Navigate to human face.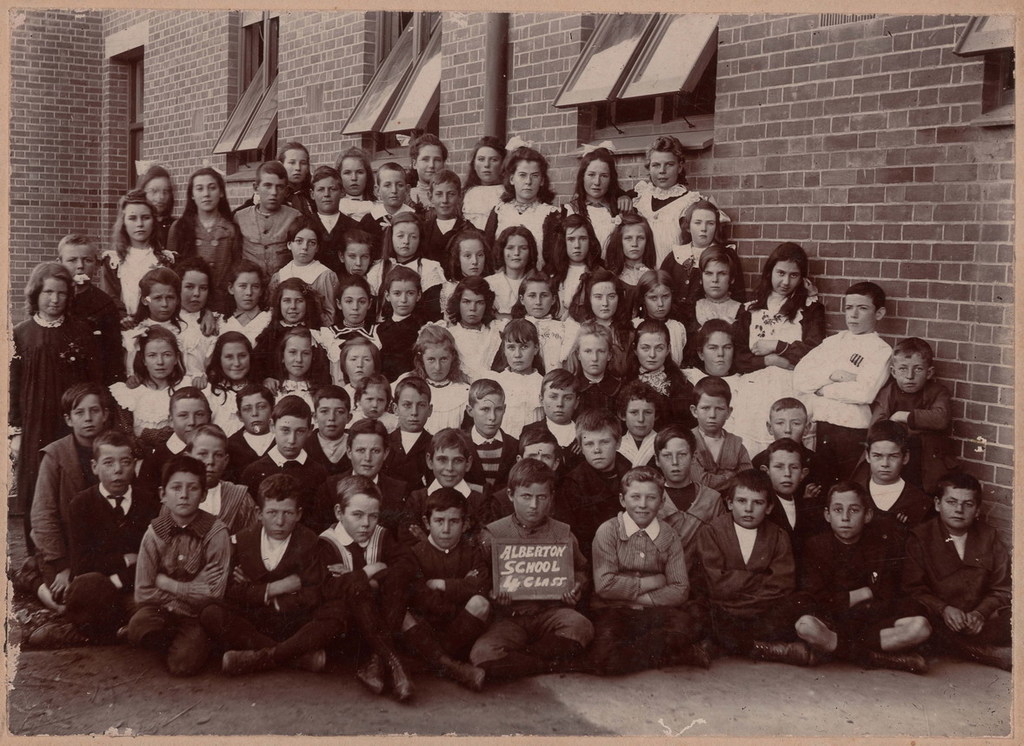
Navigation target: locate(459, 243, 484, 271).
